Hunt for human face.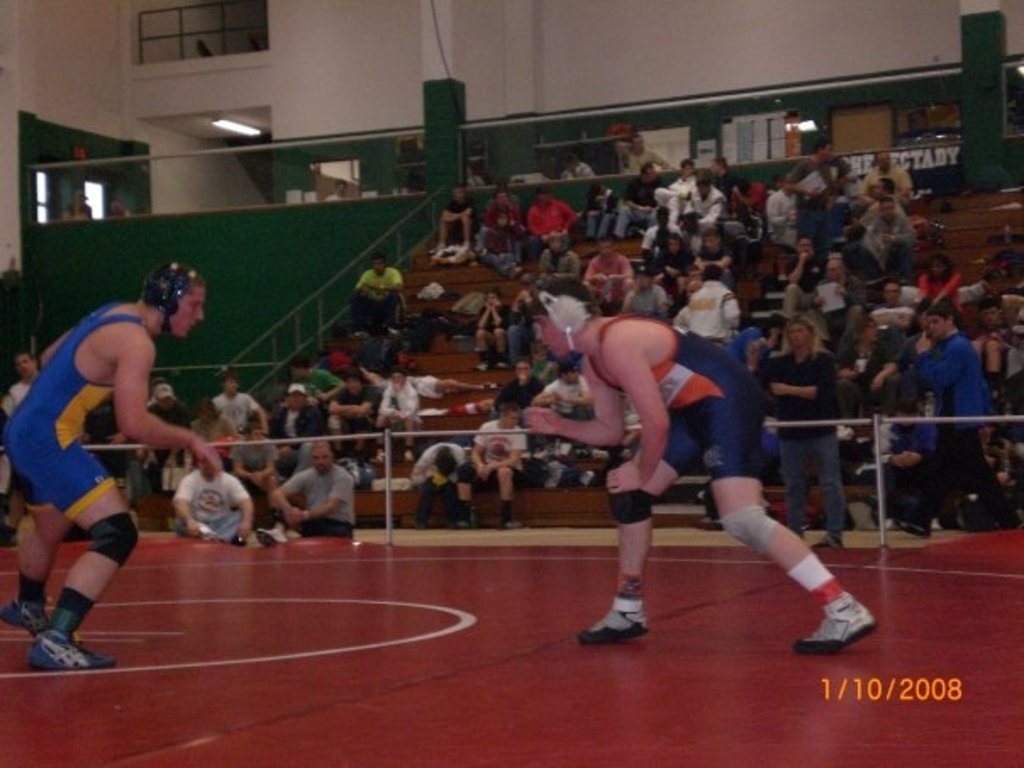
Hunted down at rect(10, 349, 36, 380).
